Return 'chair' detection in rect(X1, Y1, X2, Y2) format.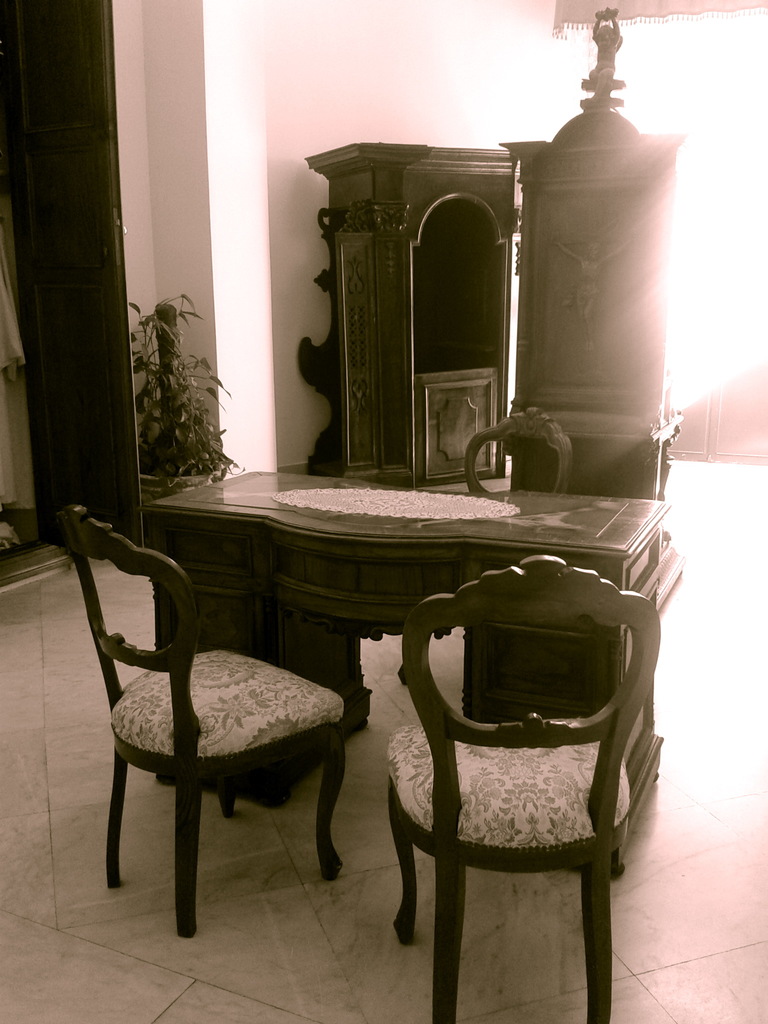
rect(401, 412, 574, 686).
